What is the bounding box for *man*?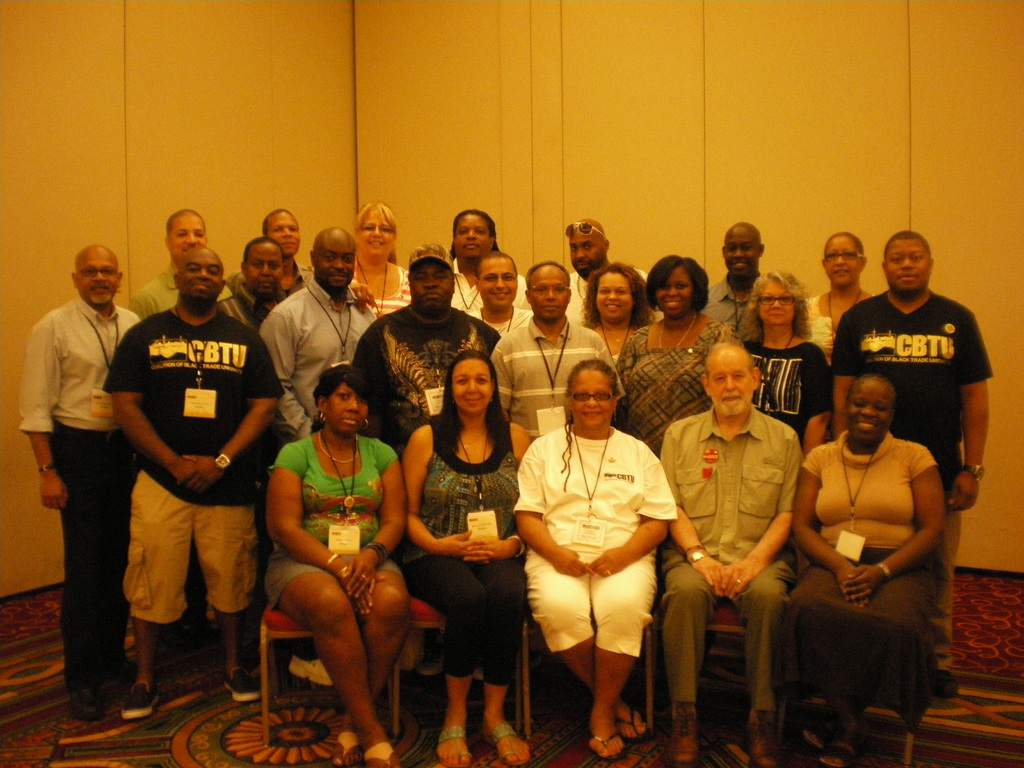
[259, 232, 378, 684].
